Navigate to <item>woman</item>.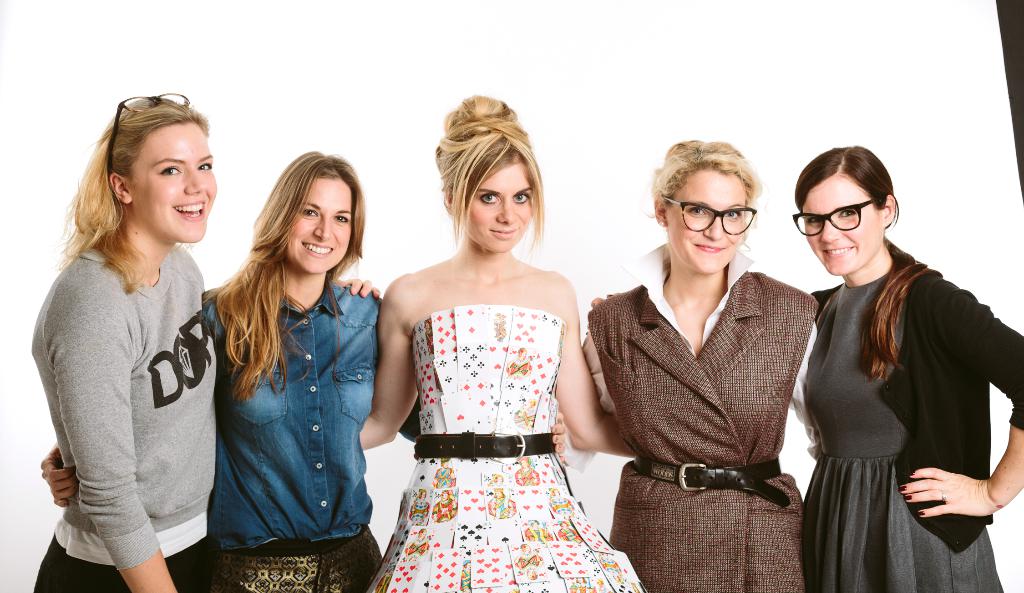
Navigation target: (42, 153, 573, 592).
